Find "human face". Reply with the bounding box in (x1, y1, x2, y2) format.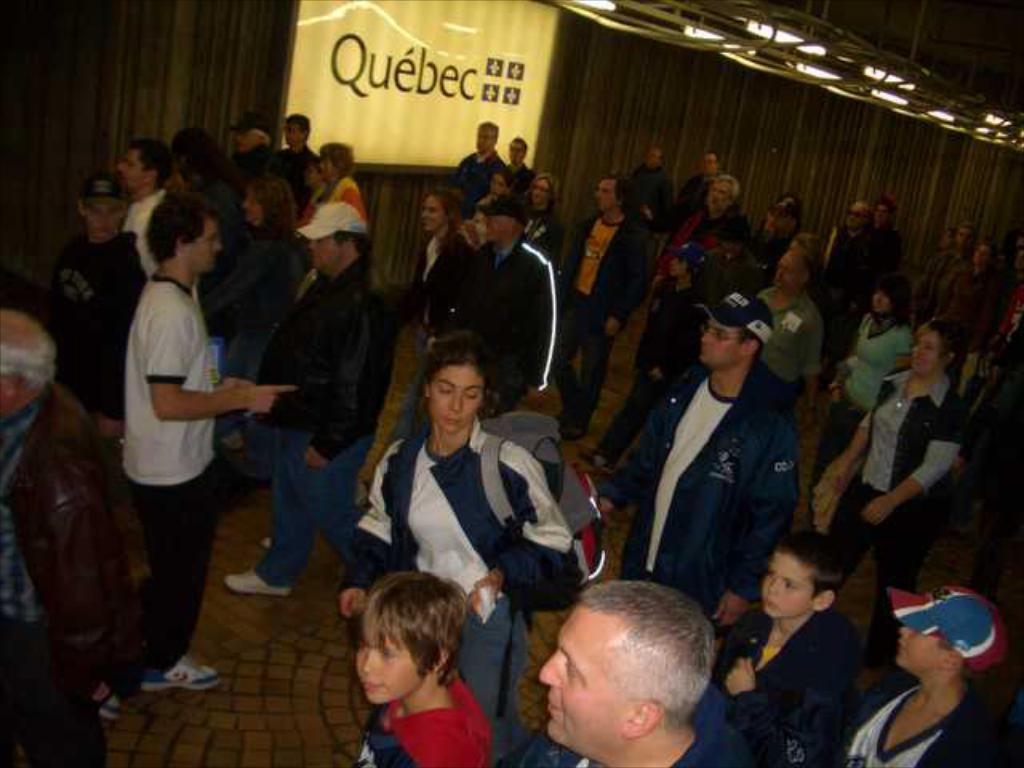
(899, 630, 950, 669).
